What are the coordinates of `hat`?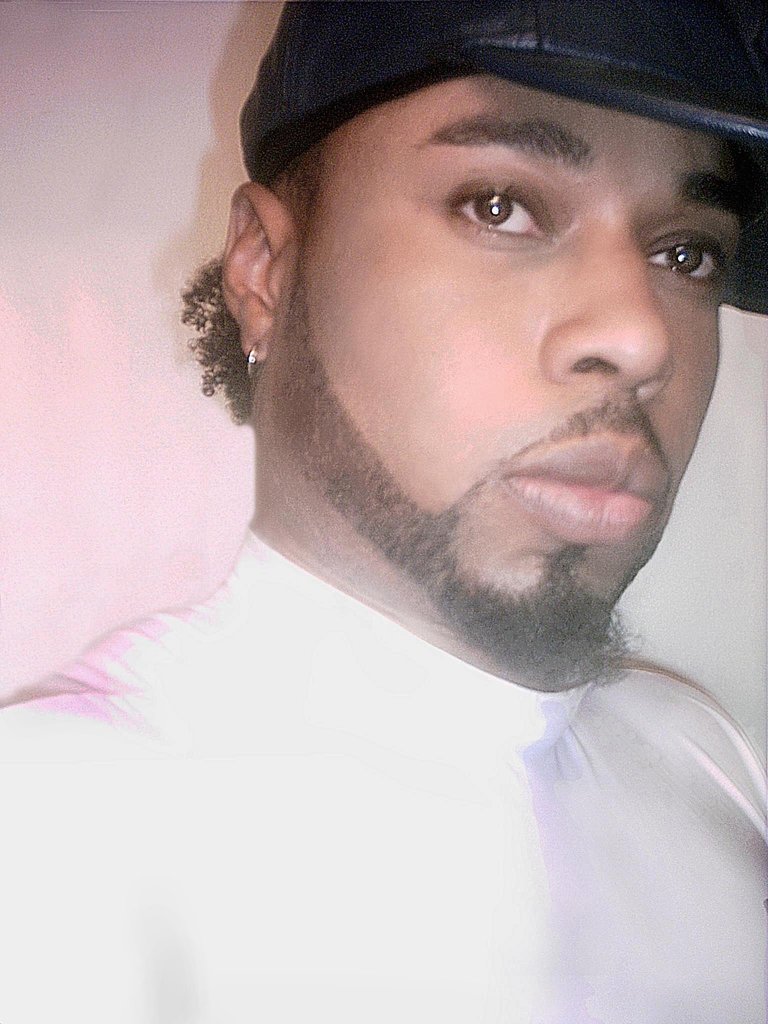
pyautogui.locateOnScreen(238, 0, 767, 316).
